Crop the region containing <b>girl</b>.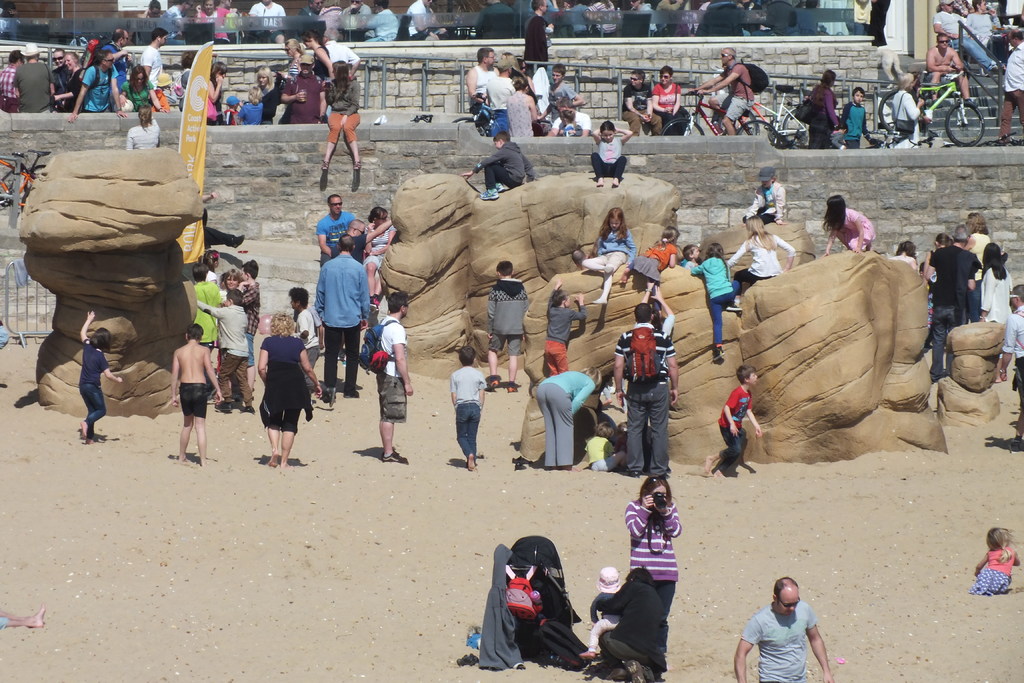
Crop region: (x1=583, y1=208, x2=634, y2=303).
